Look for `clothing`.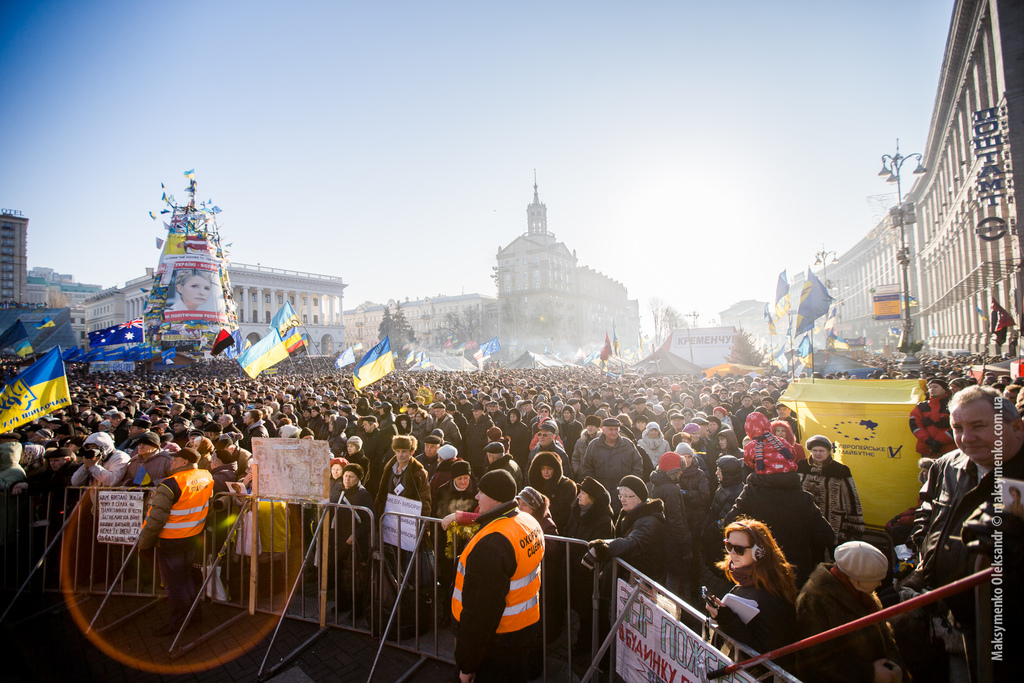
Found: 772,418,801,444.
